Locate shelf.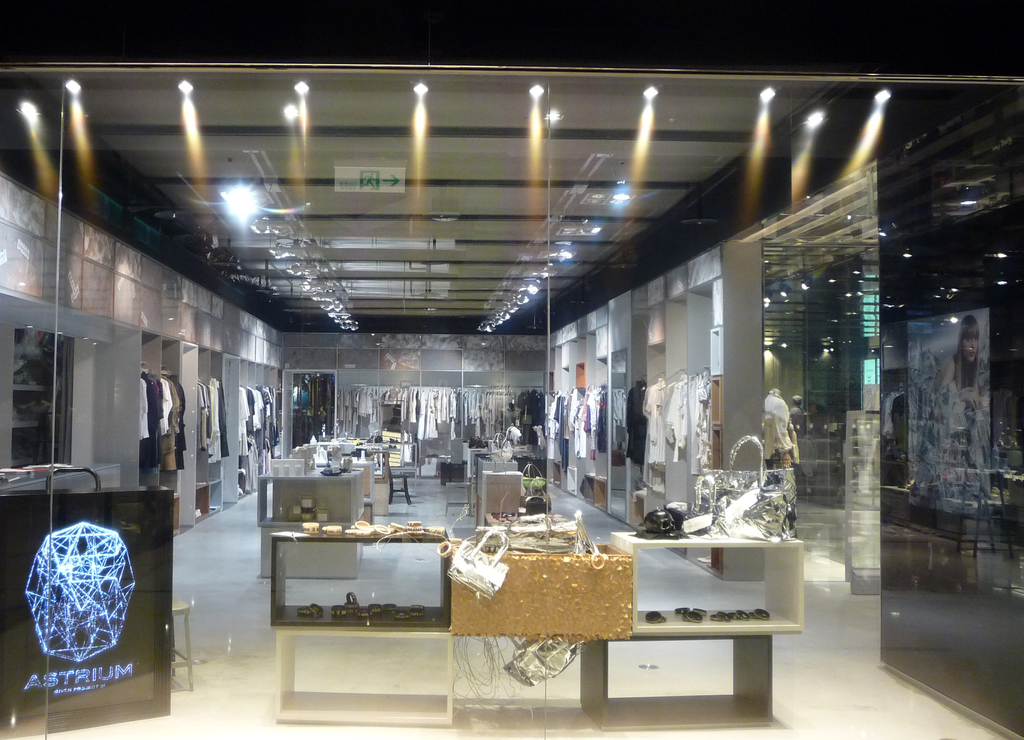
Bounding box: x1=648, y1=307, x2=665, y2=346.
